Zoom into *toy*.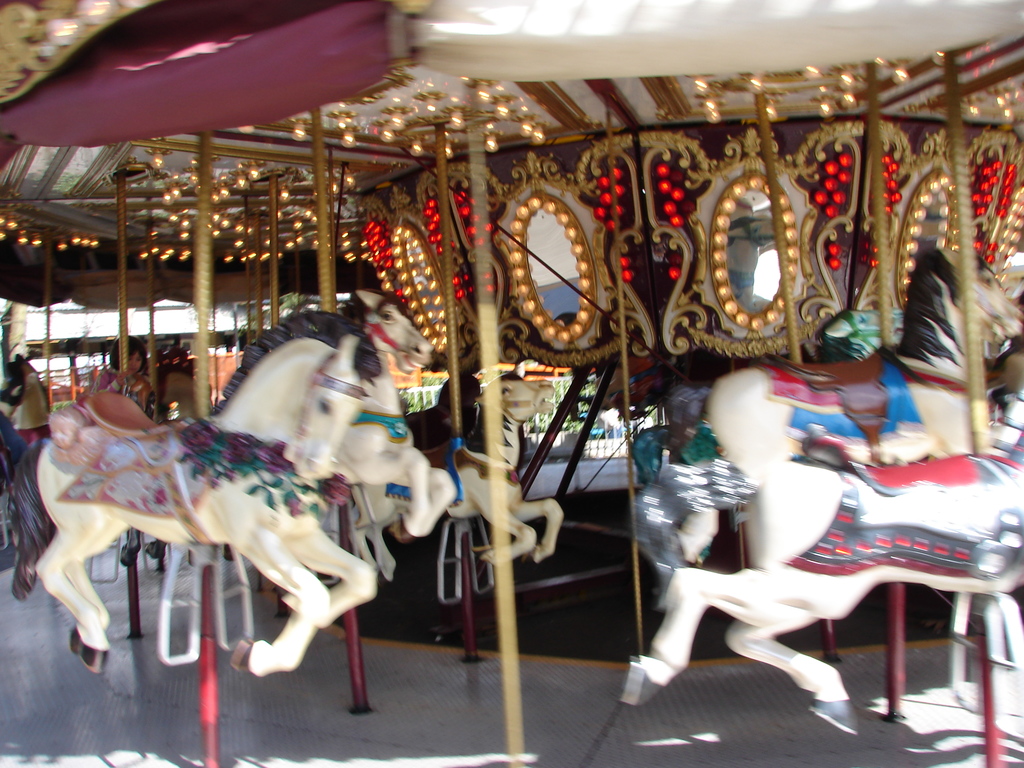
Zoom target: left=644, top=353, right=1023, bottom=740.
